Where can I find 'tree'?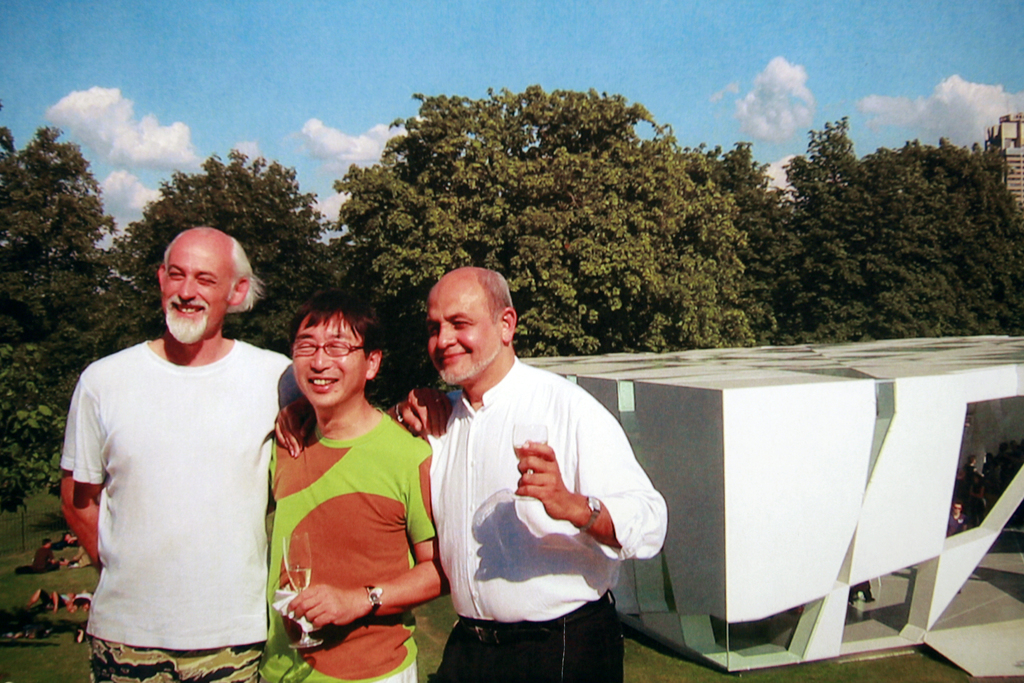
You can find it at (x1=328, y1=84, x2=744, y2=391).
